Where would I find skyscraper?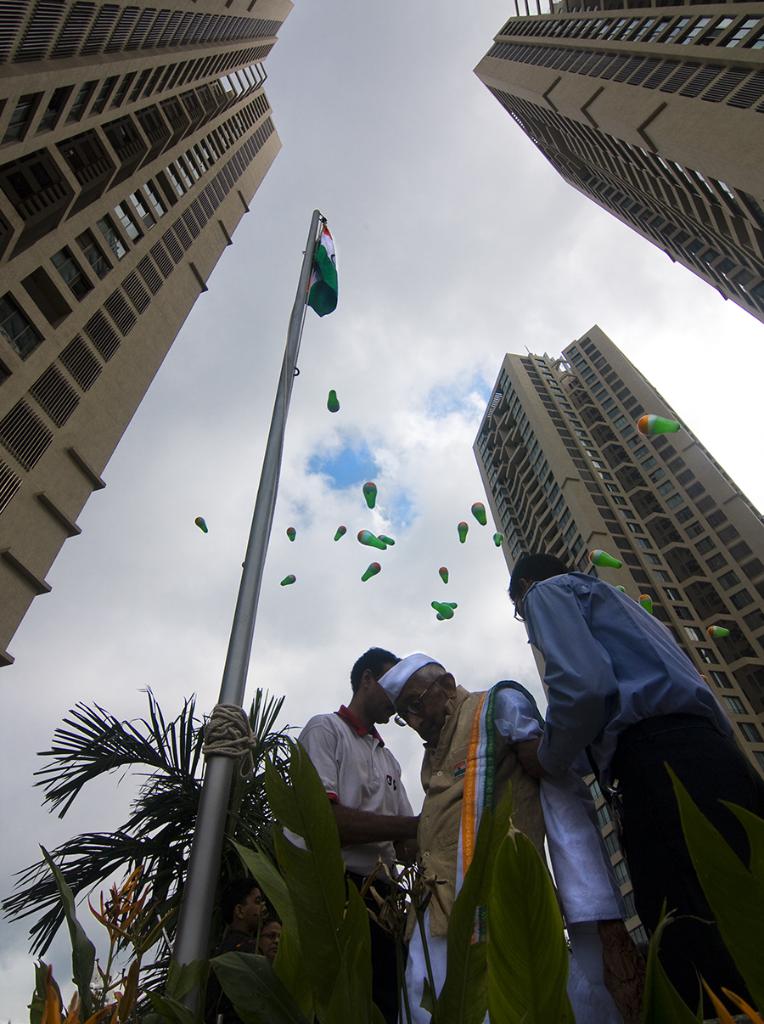
At <box>465,318,763,1023</box>.
